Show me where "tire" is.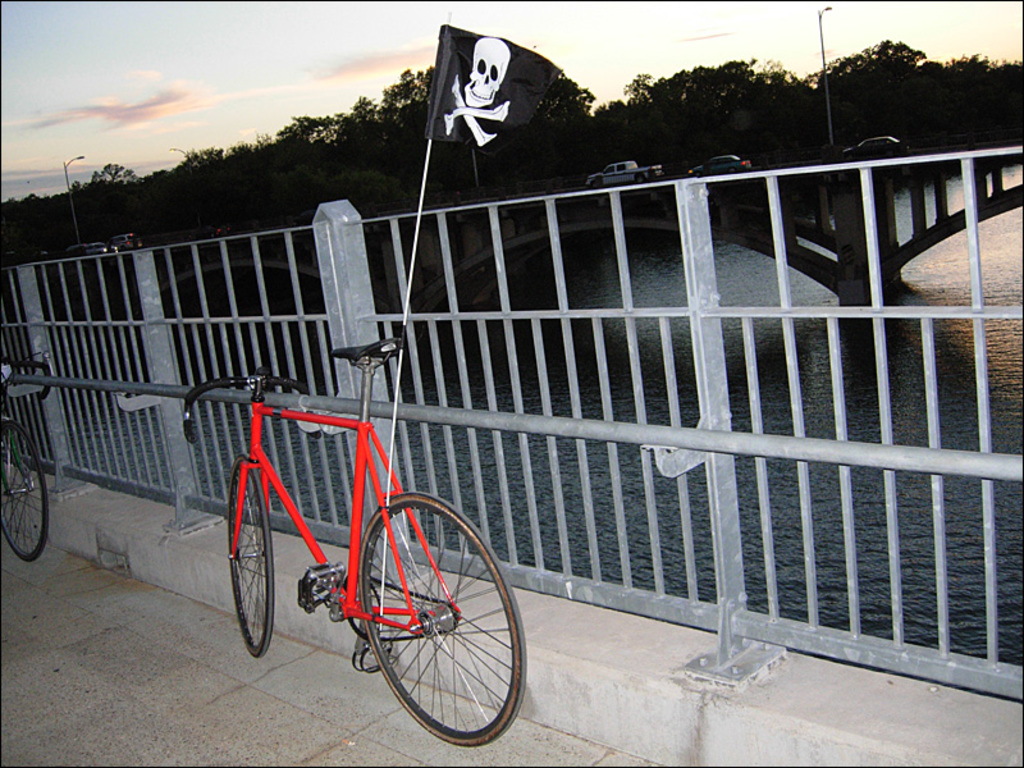
"tire" is at bbox=[0, 417, 50, 562].
